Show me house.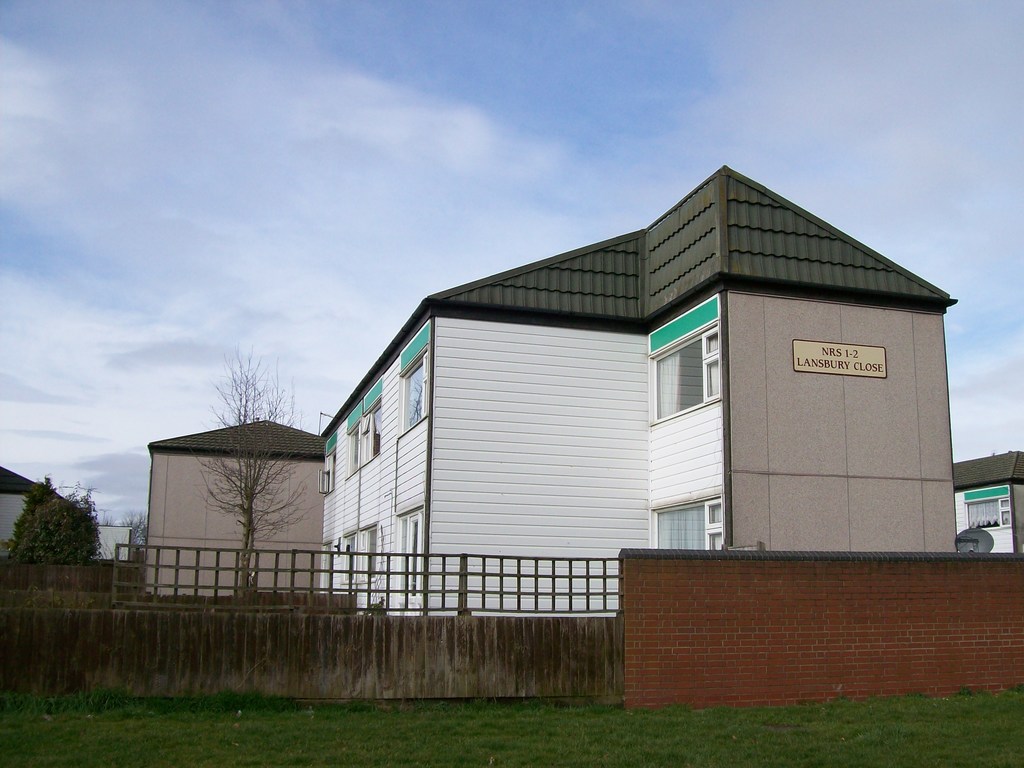
house is here: {"x1": 290, "y1": 154, "x2": 949, "y2": 671}.
